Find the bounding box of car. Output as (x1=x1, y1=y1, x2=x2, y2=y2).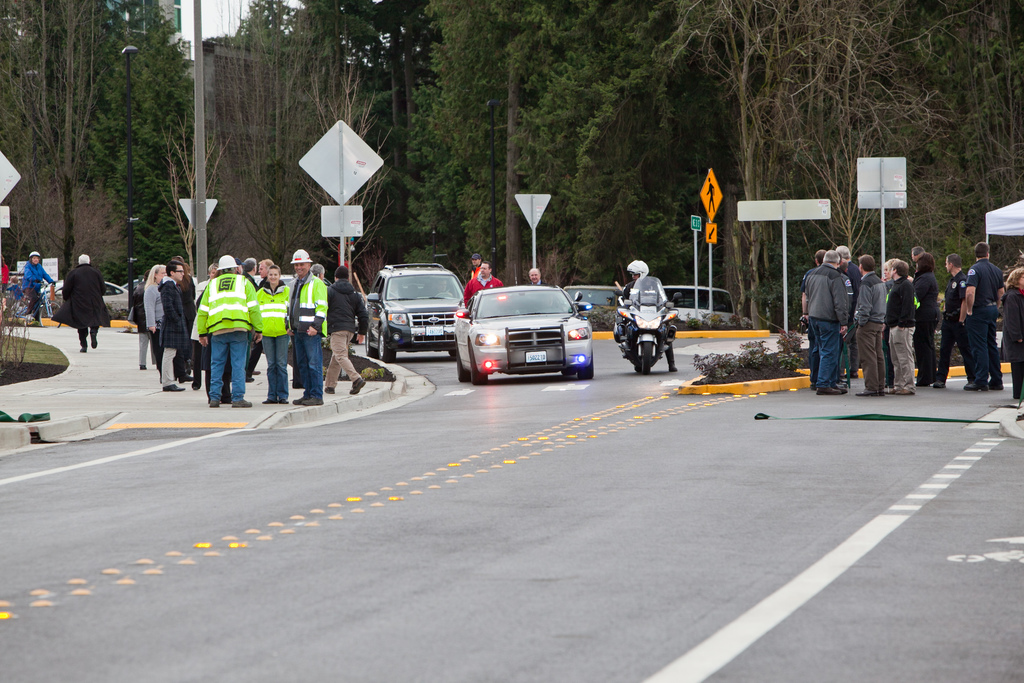
(x1=253, y1=276, x2=356, y2=345).
